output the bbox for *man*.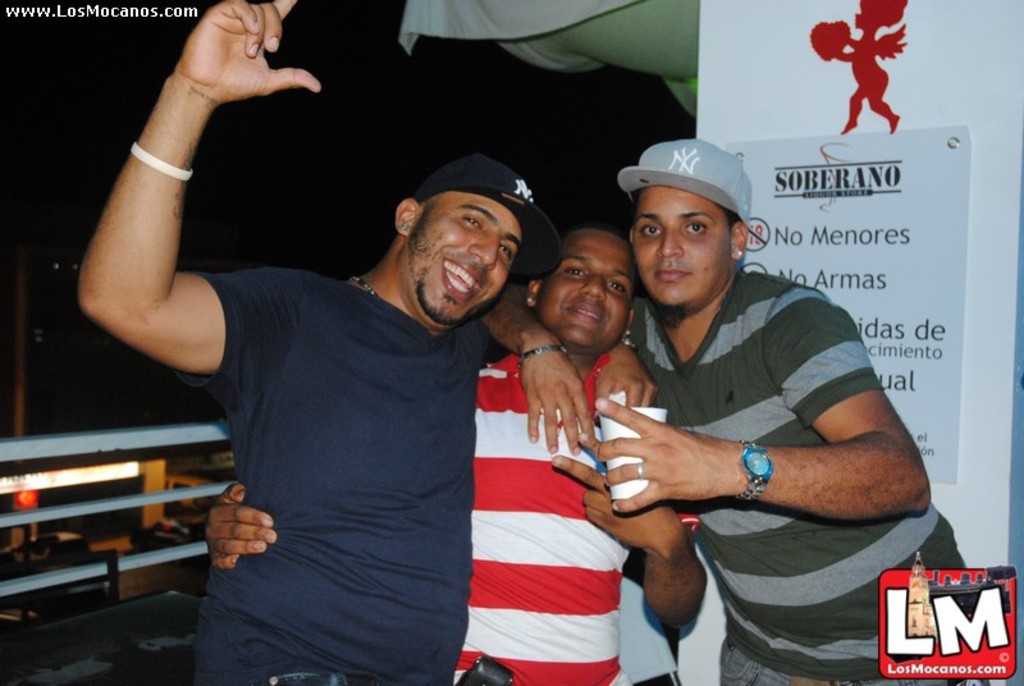
(left=205, top=223, right=712, bottom=685).
